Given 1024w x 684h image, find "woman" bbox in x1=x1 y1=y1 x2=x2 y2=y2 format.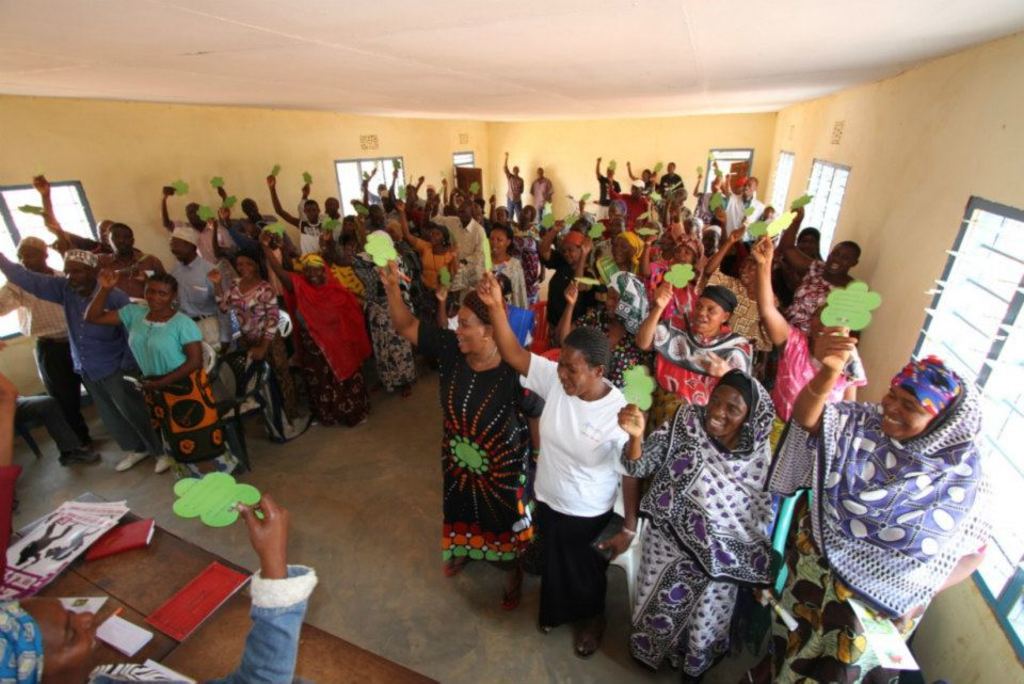
x1=741 y1=230 x2=868 y2=458.
